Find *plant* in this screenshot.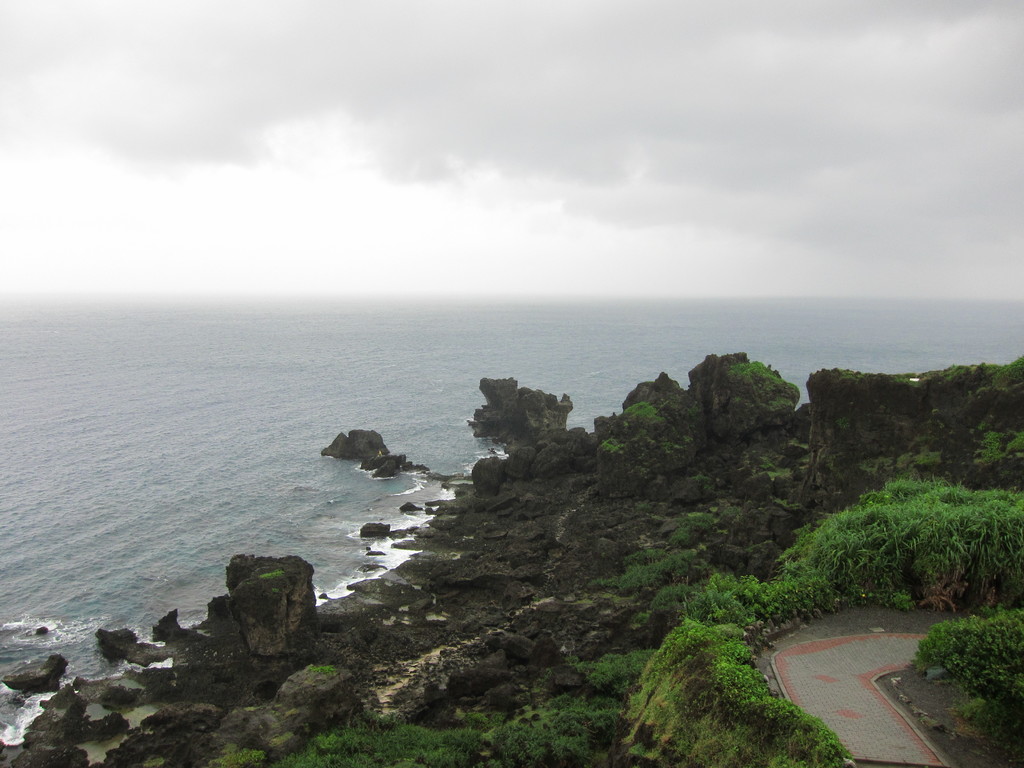
The bounding box for *plant* is region(664, 447, 675, 452).
